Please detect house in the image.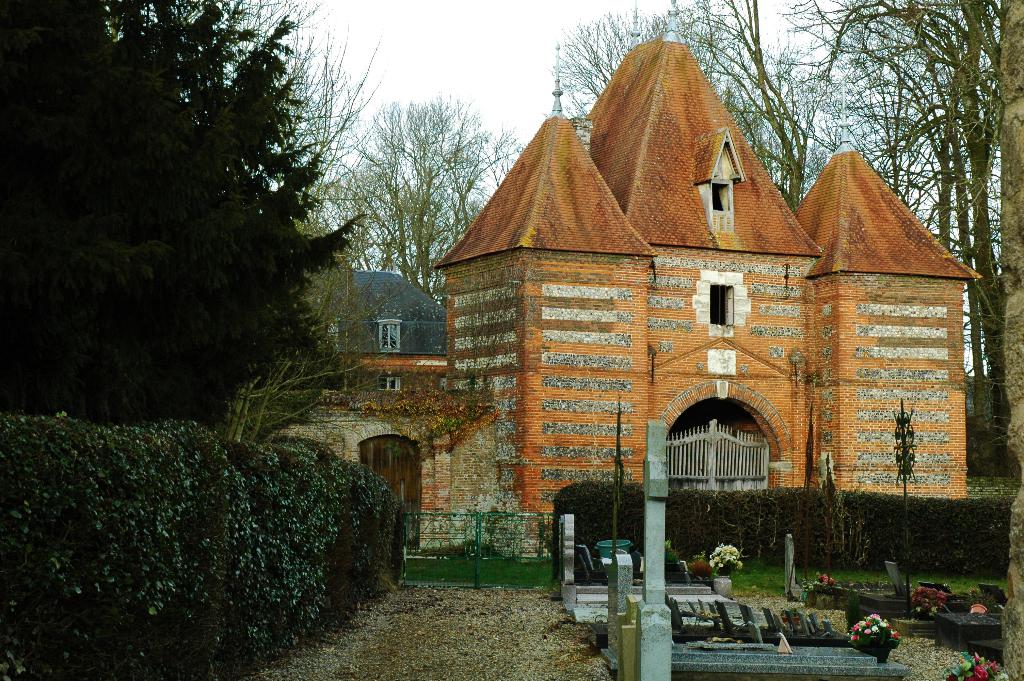
(x1=255, y1=1, x2=981, y2=584).
